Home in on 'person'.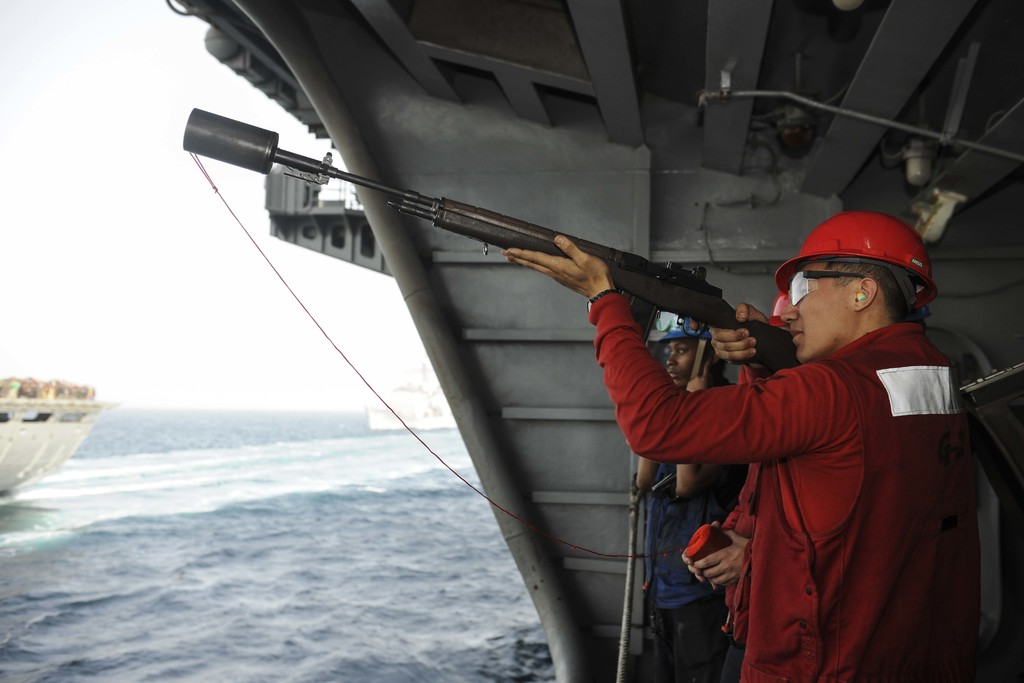
Homed in at <box>545,159,951,682</box>.
